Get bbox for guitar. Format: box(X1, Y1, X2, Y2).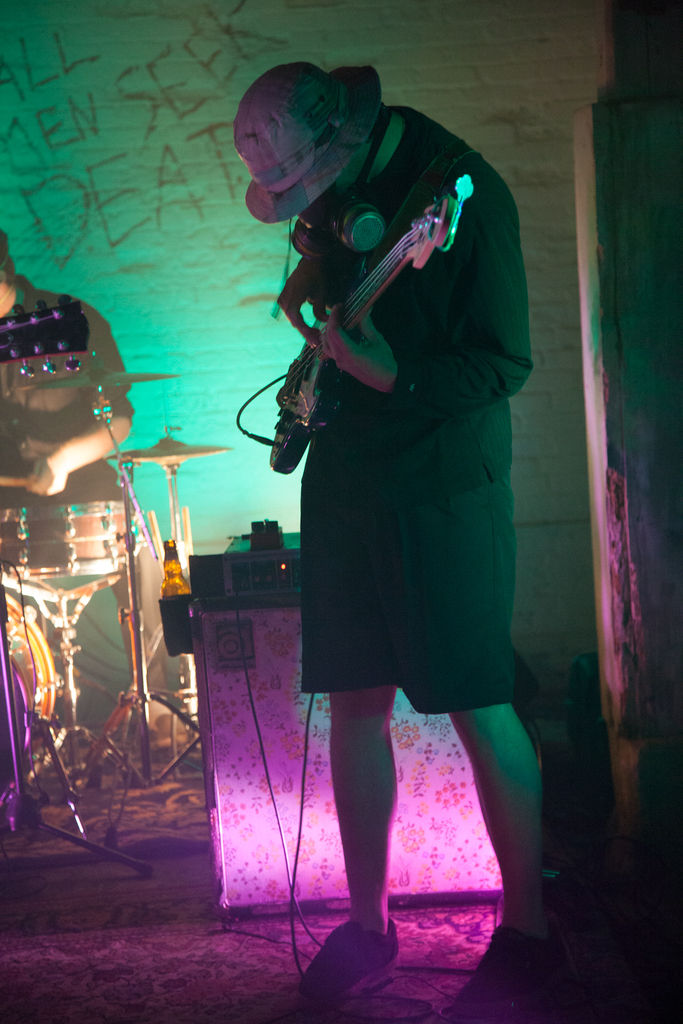
box(261, 185, 457, 477).
